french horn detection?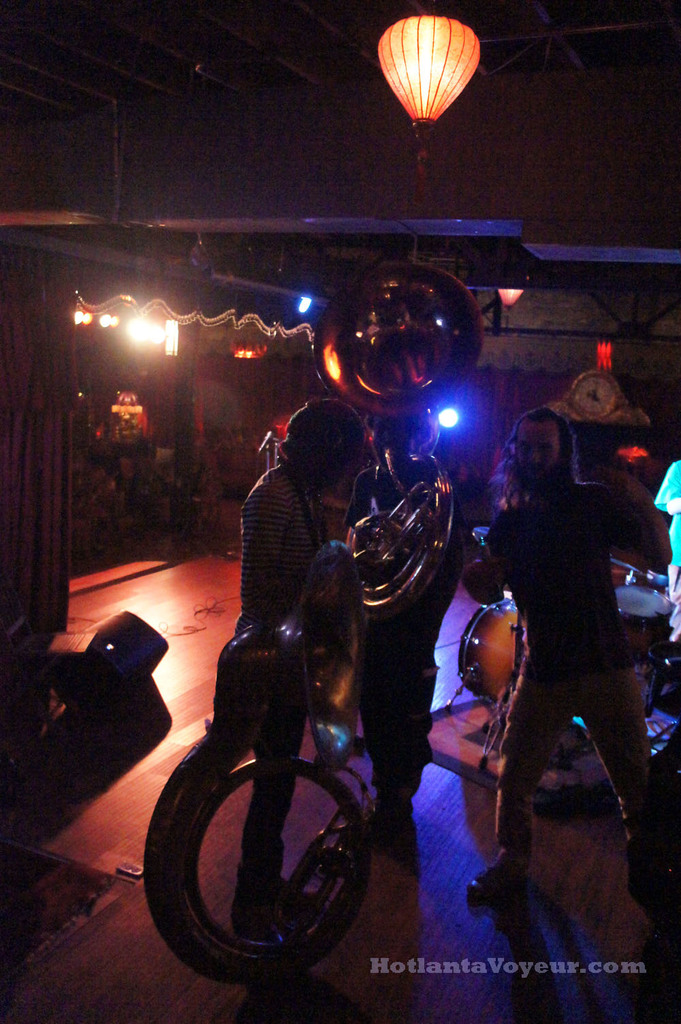
x1=304 y1=258 x2=487 y2=633
